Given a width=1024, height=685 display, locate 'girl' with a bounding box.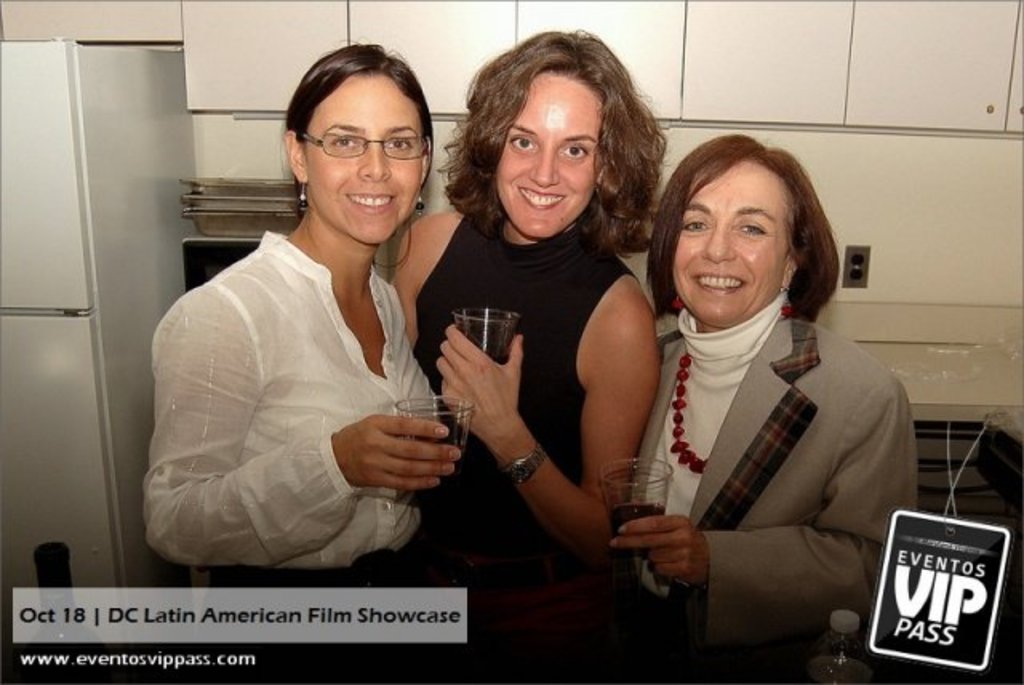
Located: <region>141, 35, 459, 683</region>.
